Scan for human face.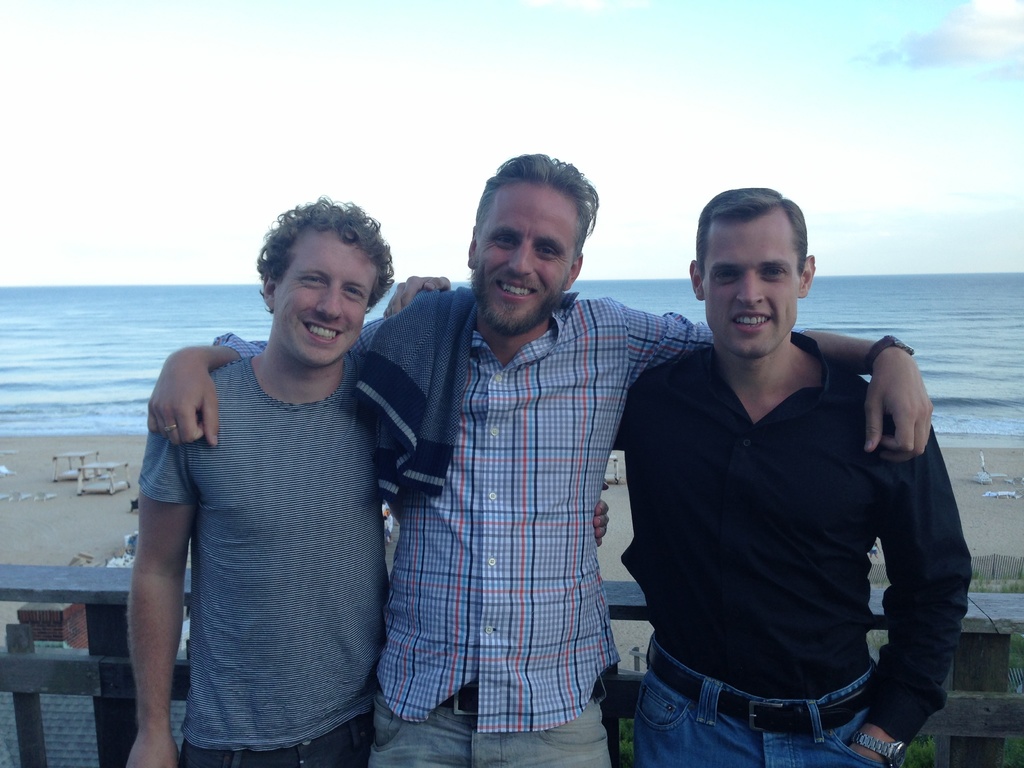
Scan result: [x1=272, y1=225, x2=380, y2=369].
